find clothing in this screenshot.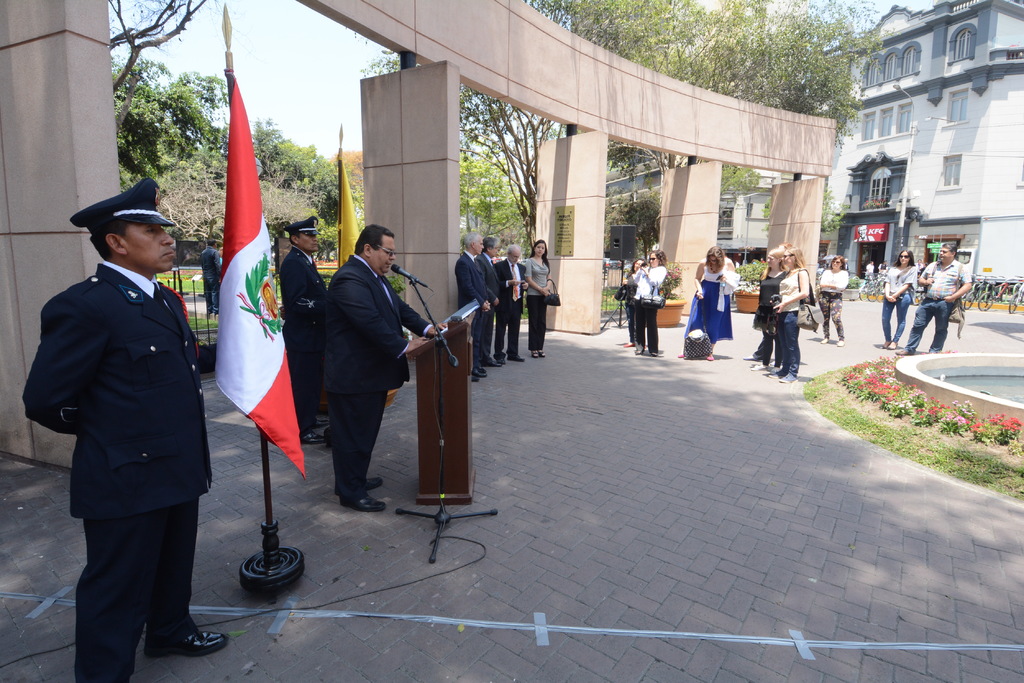
The bounding box for clothing is rect(816, 262, 850, 339).
